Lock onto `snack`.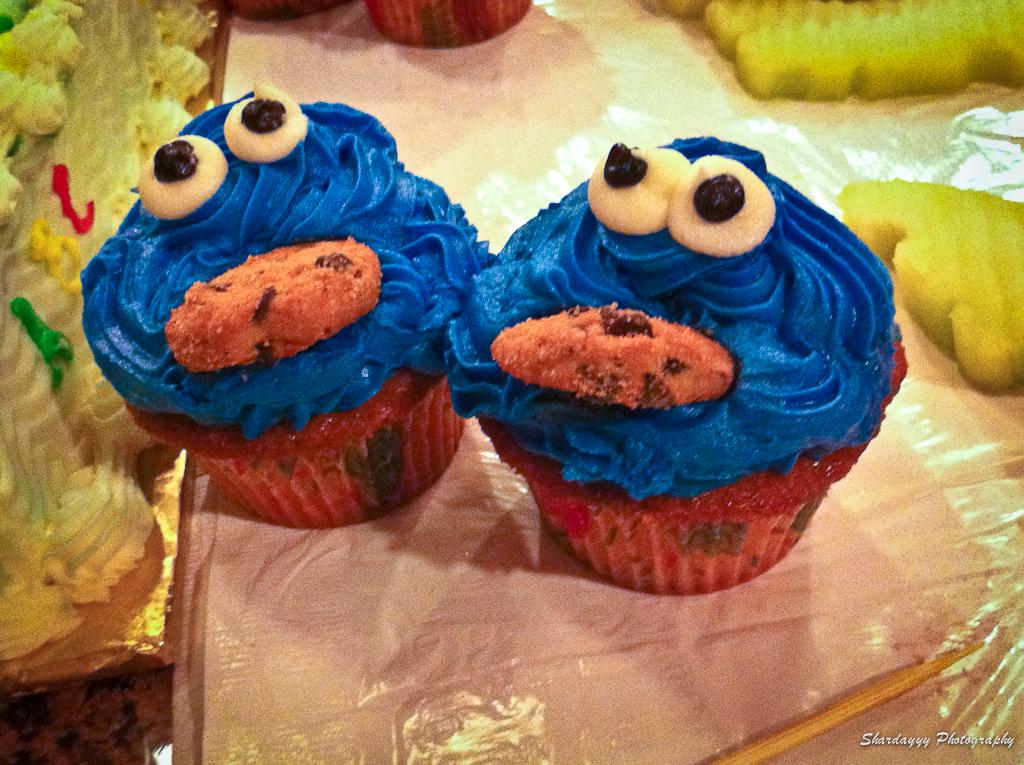
Locked: bbox=(84, 85, 493, 530).
